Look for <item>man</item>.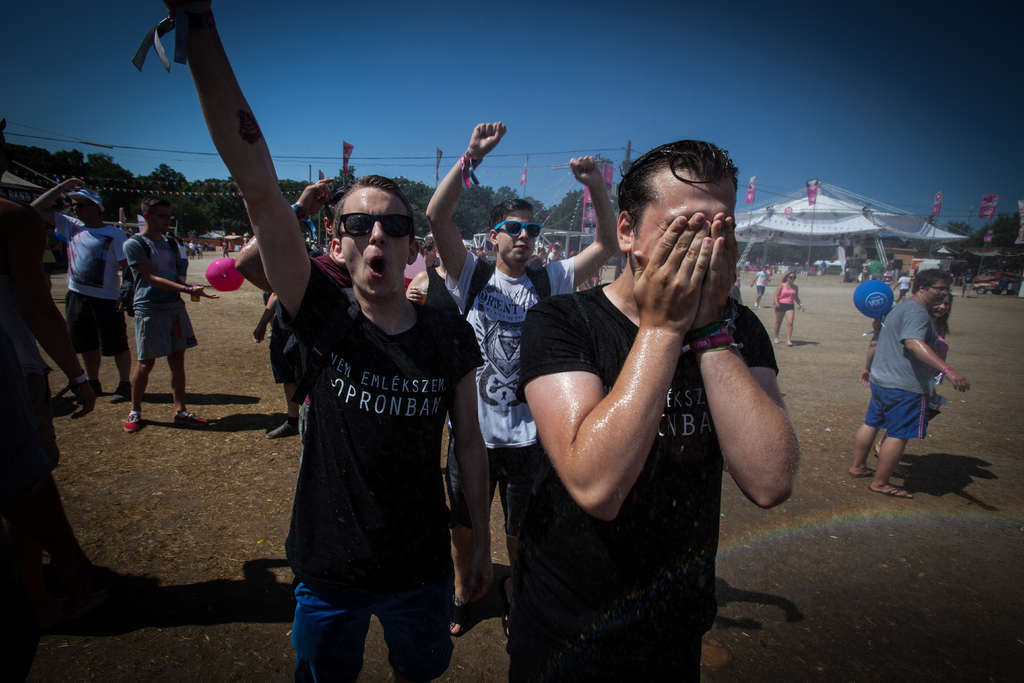
Found: pyautogui.locateOnScreen(431, 124, 612, 645).
